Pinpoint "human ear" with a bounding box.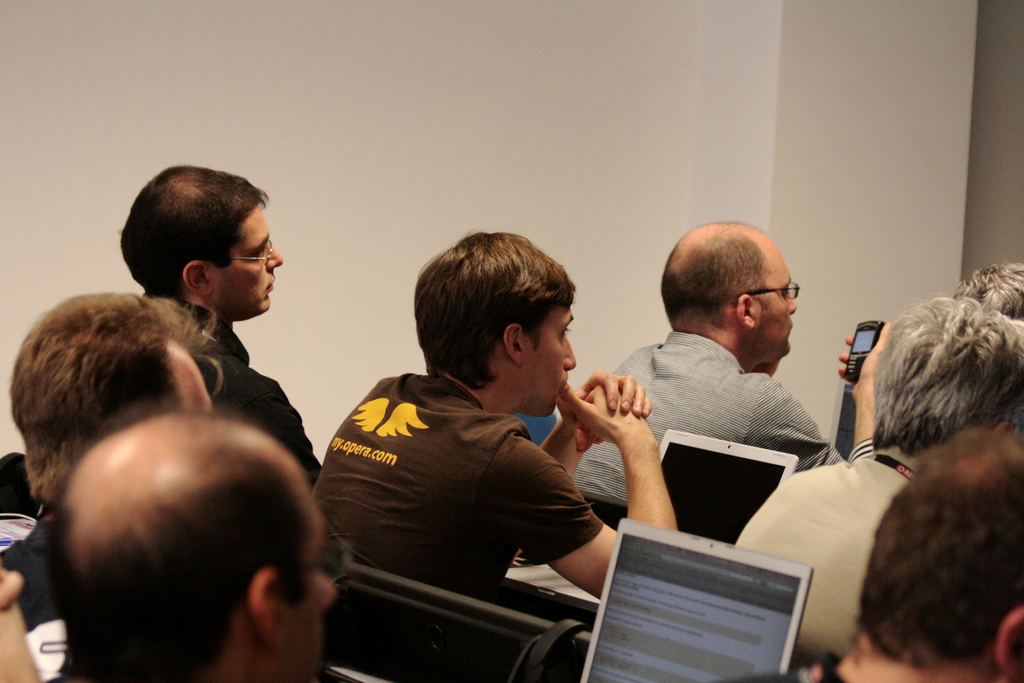
region(251, 566, 286, 649).
